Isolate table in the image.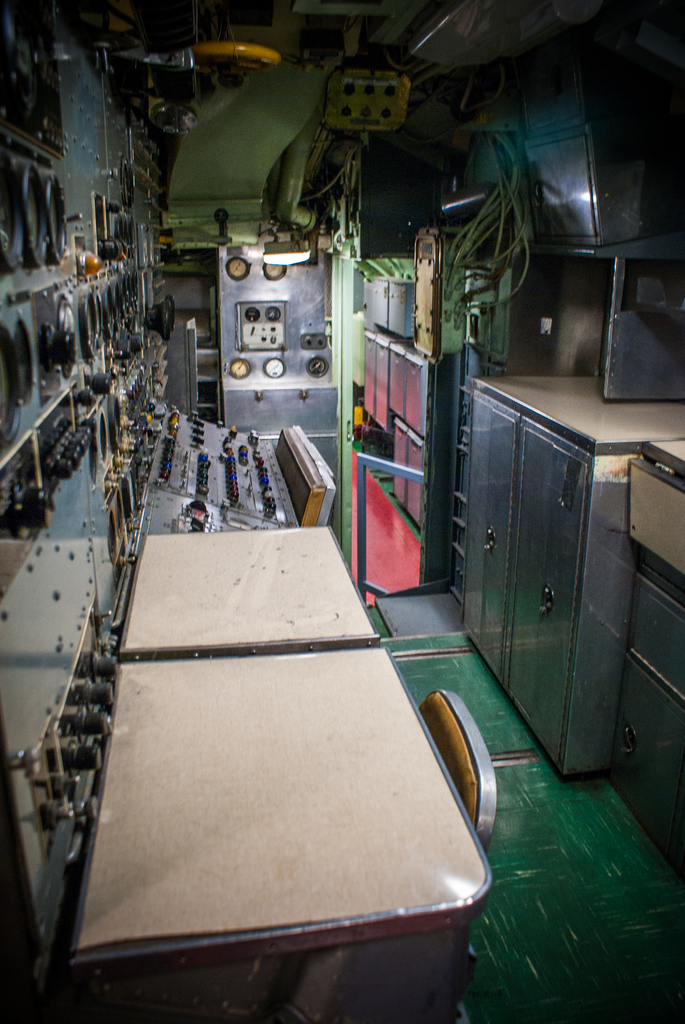
Isolated region: box=[118, 522, 378, 657].
